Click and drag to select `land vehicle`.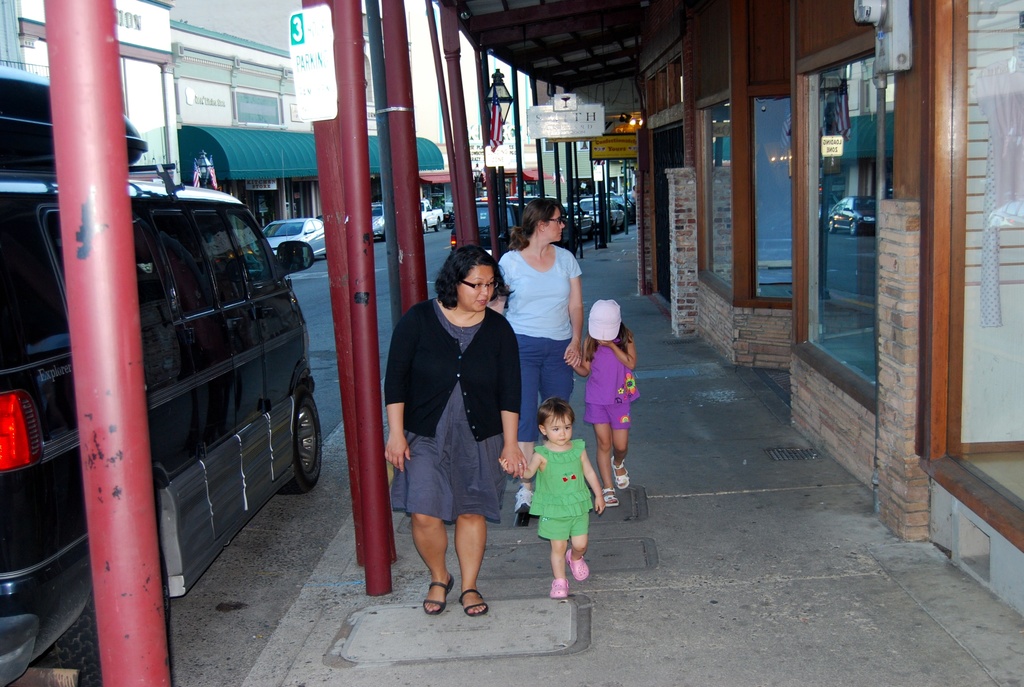
Selection: {"left": 369, "top": 200, "right": 383, "bottom": 242}.
